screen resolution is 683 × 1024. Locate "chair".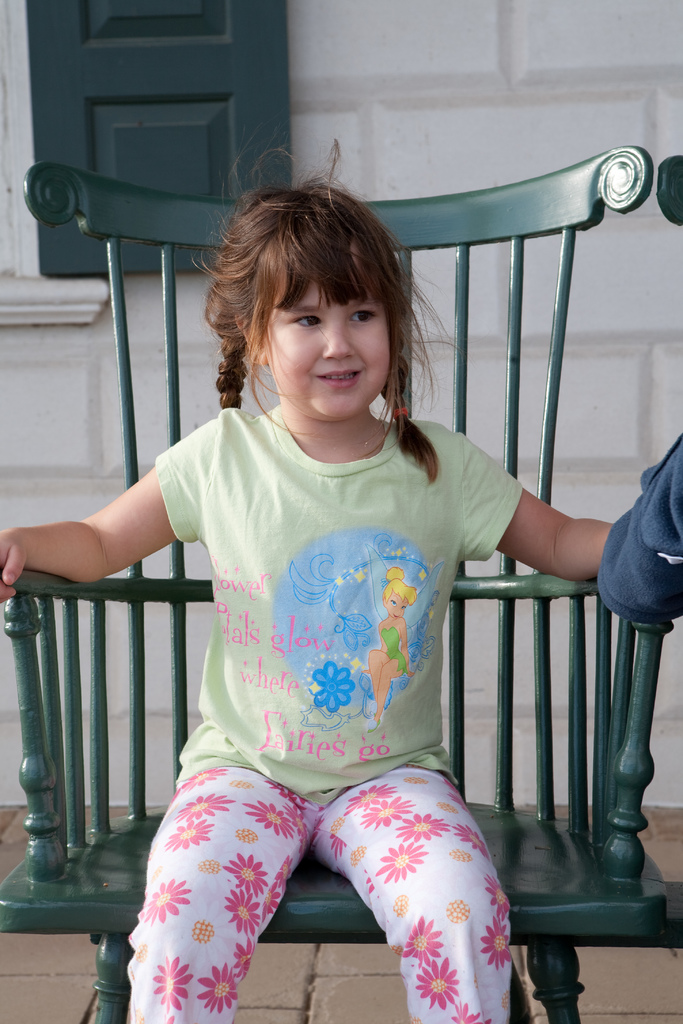
<region>0, 147, 682, 1023</region>.
